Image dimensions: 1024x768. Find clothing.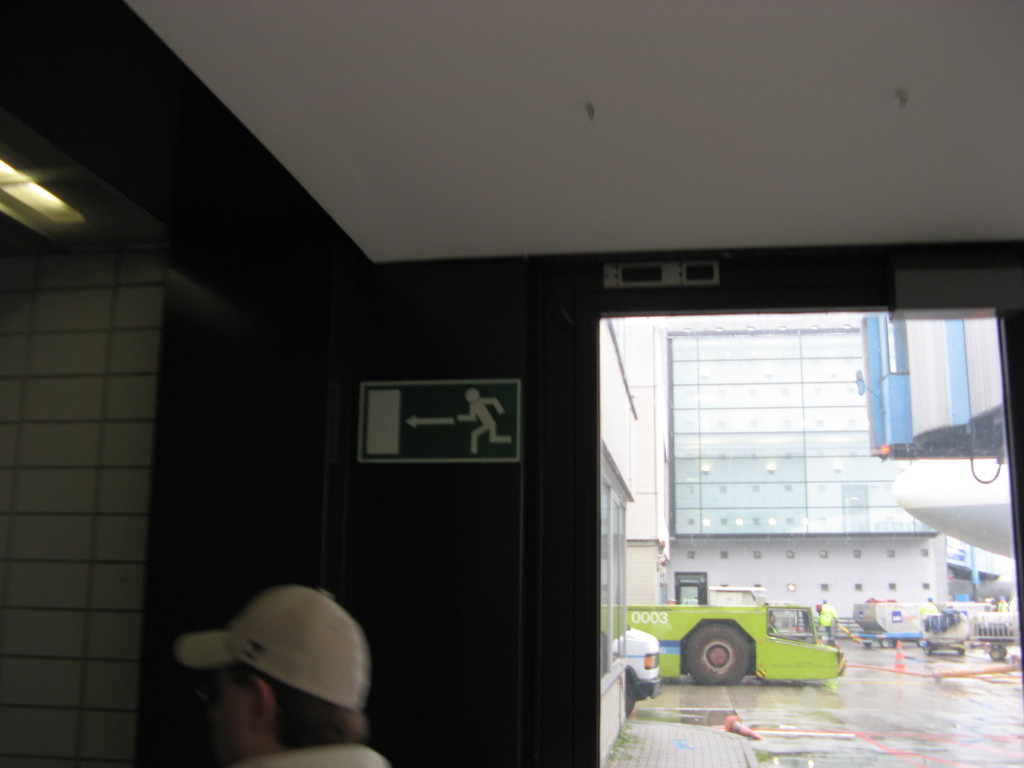
bbox(235, 741, 390, 767).
